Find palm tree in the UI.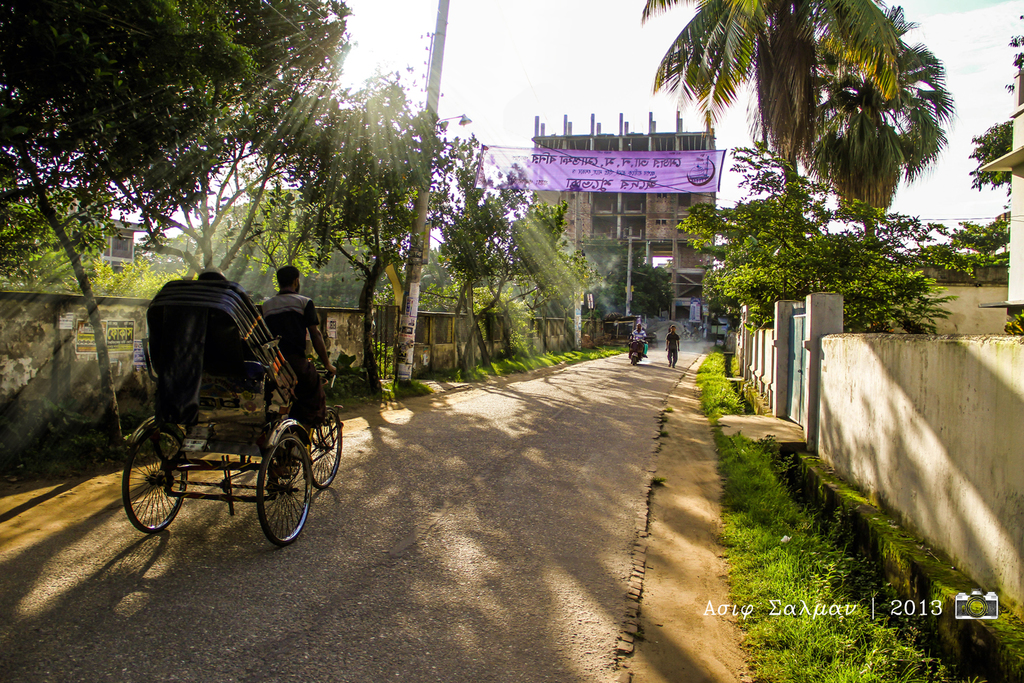
UI element at box(635, 0, 908, 284).
